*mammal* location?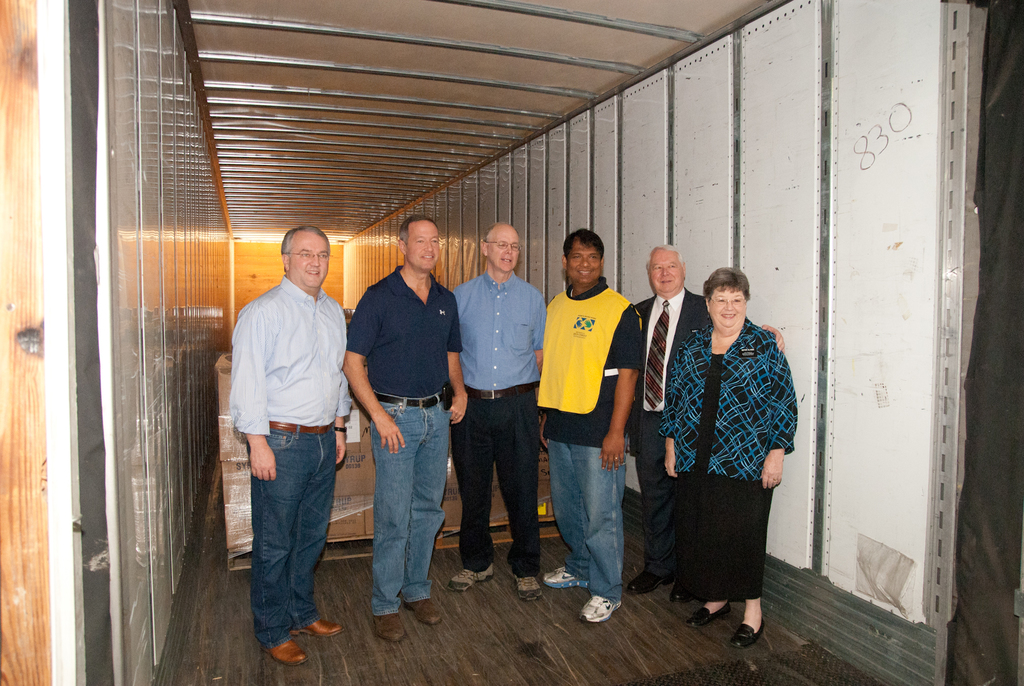
628,240,781,601
